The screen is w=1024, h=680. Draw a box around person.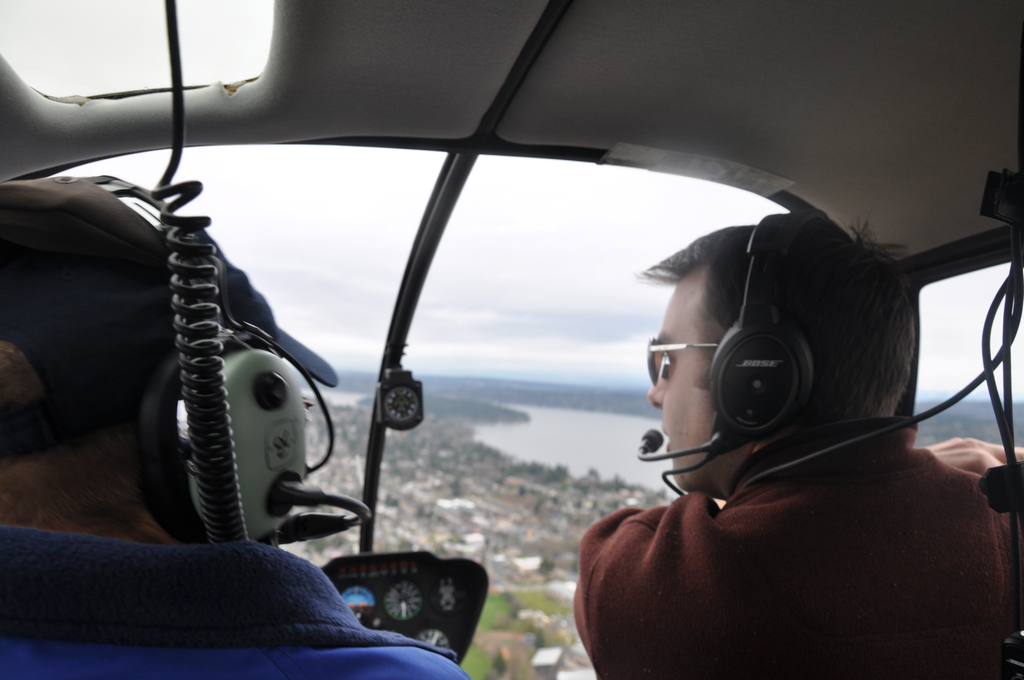
(572, 220, 1023, 679).
